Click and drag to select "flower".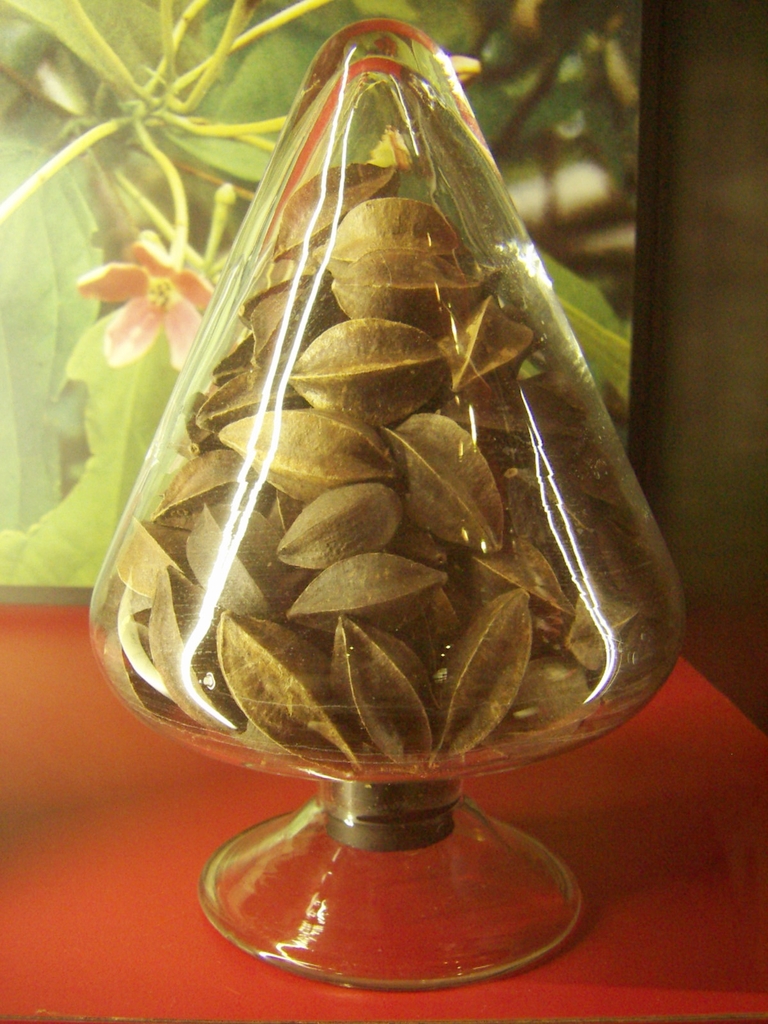
Selection: select_region(77, 202, 192, 382).
